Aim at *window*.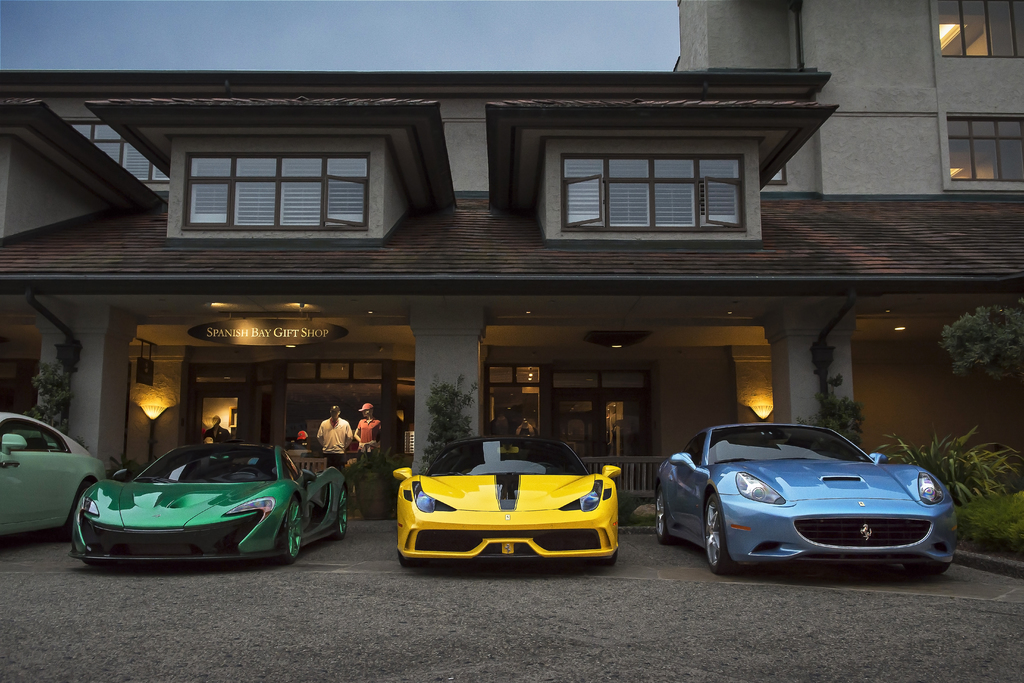
Aimed at rect(562, 148, 746, 235).
